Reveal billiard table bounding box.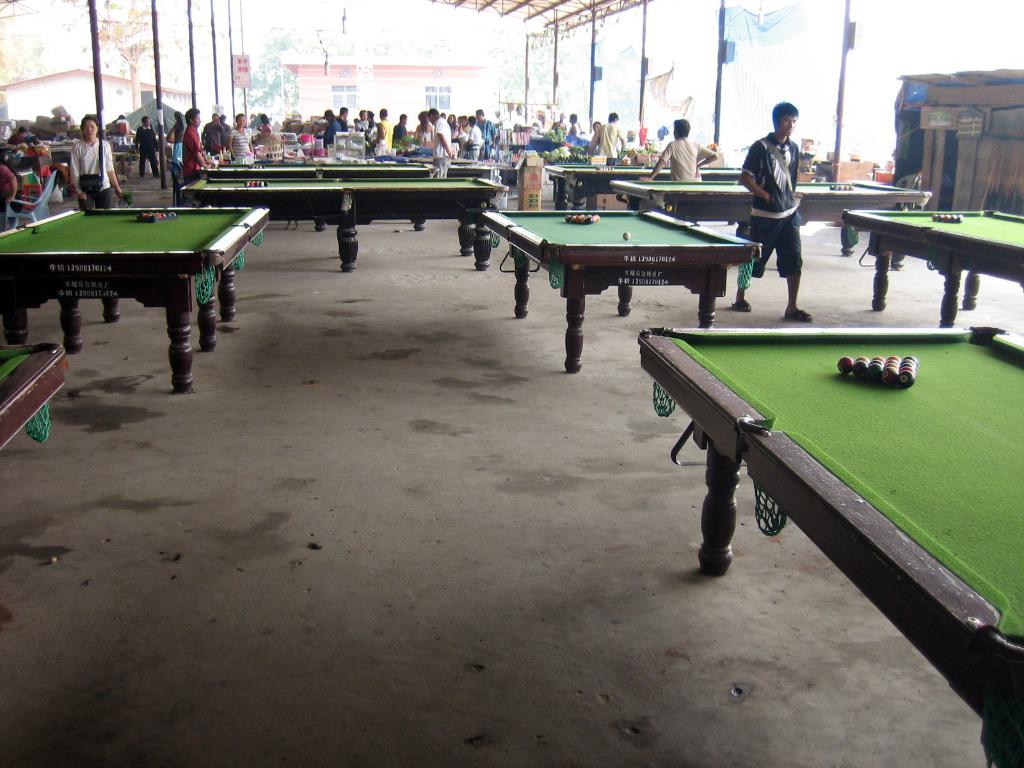
Revealed: 636 323 1023 767.
